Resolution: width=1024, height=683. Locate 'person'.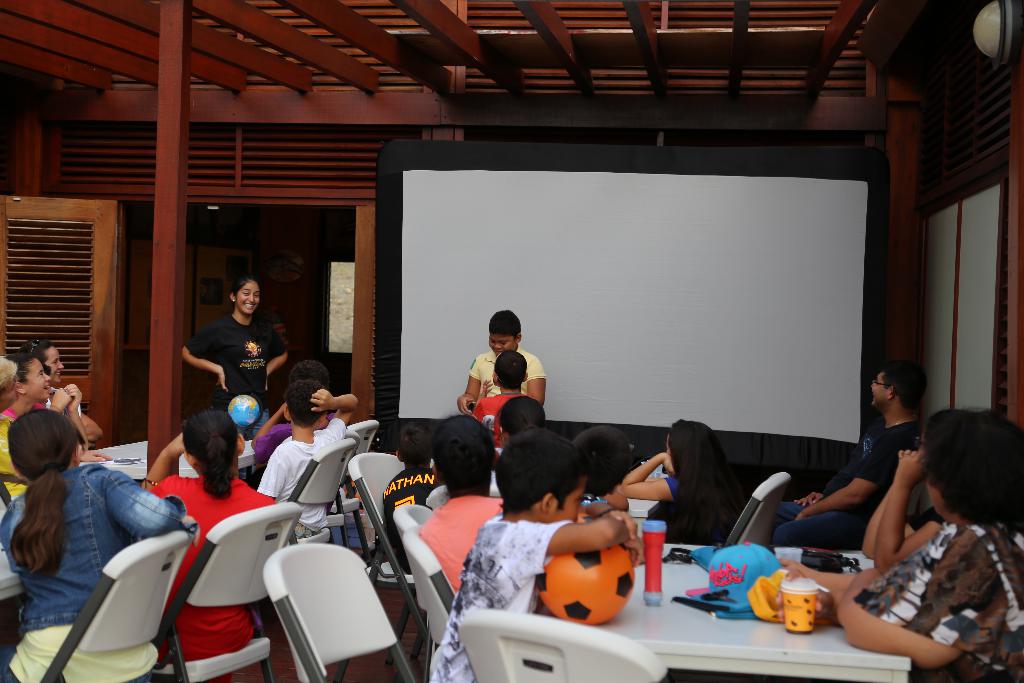
[430,429,632,682].
